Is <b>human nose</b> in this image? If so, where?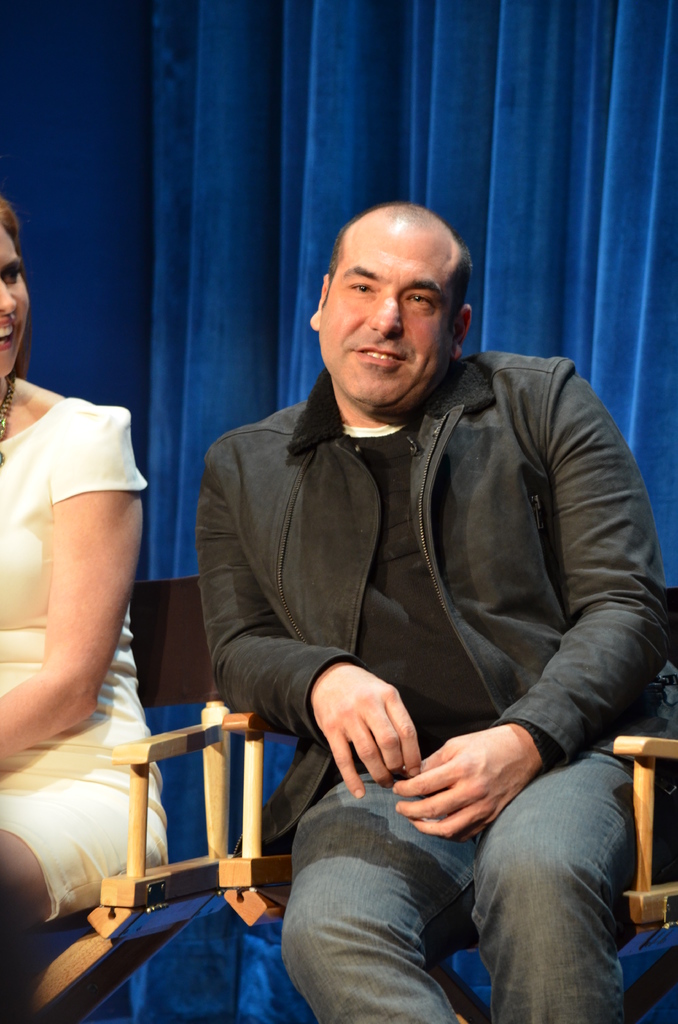
Yes, at x1=0 y1=278 x2=13 y2=312.
